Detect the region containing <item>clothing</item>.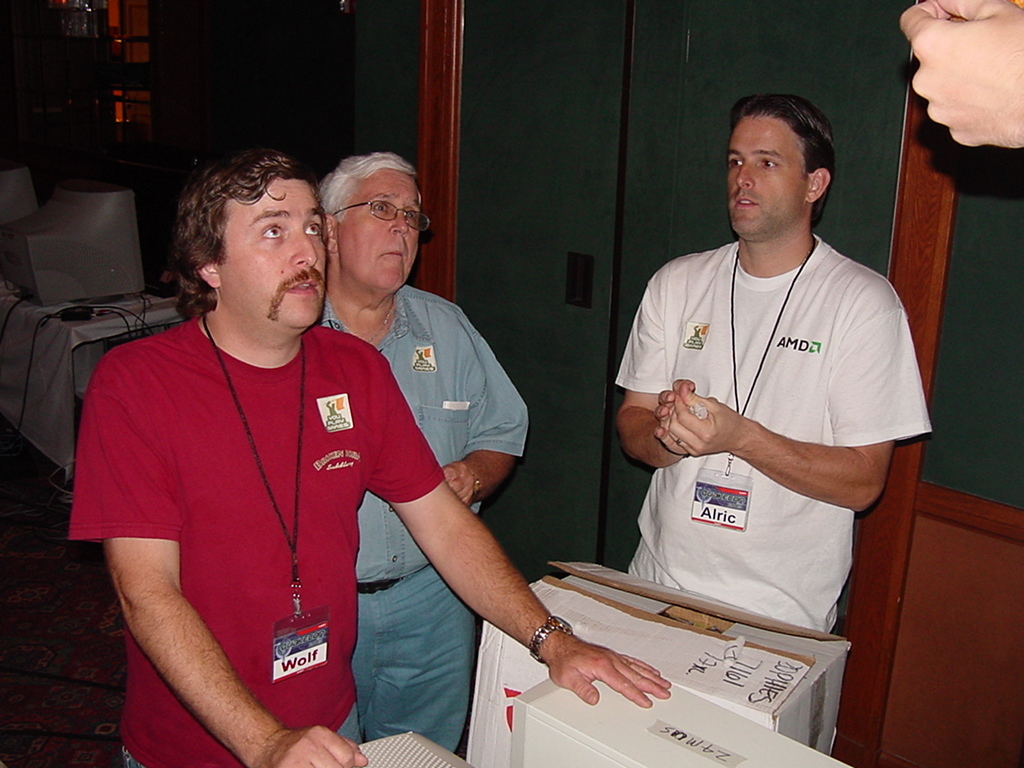
x1=307 y1=281 x2=534 y2=761.
